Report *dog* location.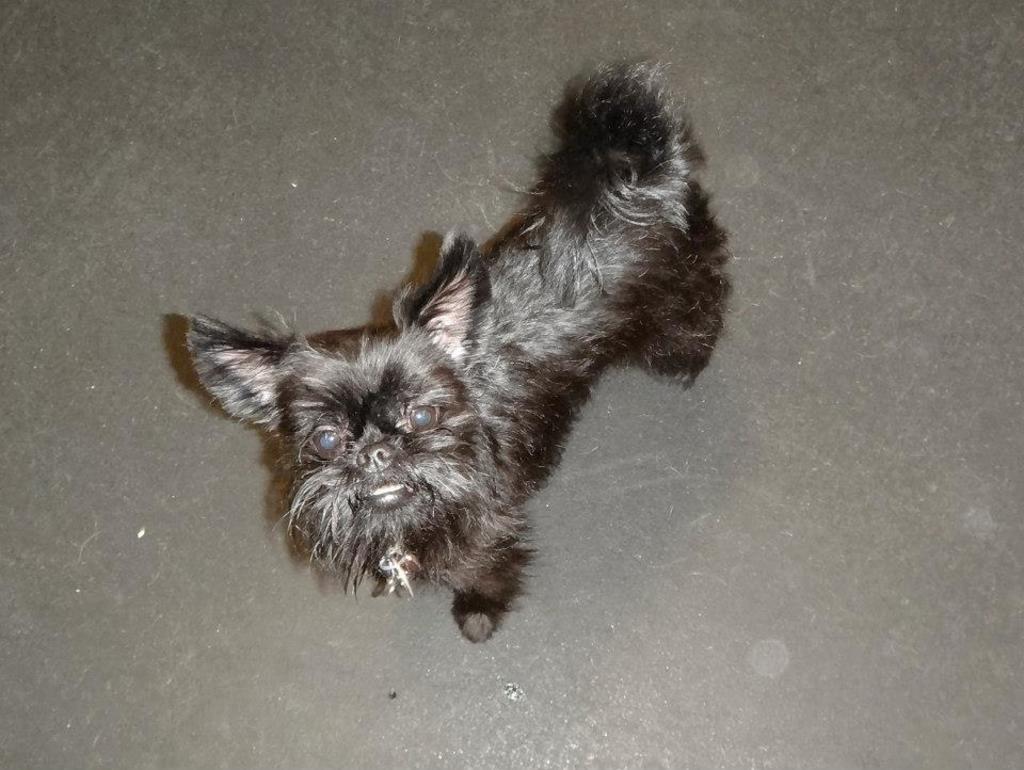
Report: x1=158 y1=59 x2=737 y2=642.
